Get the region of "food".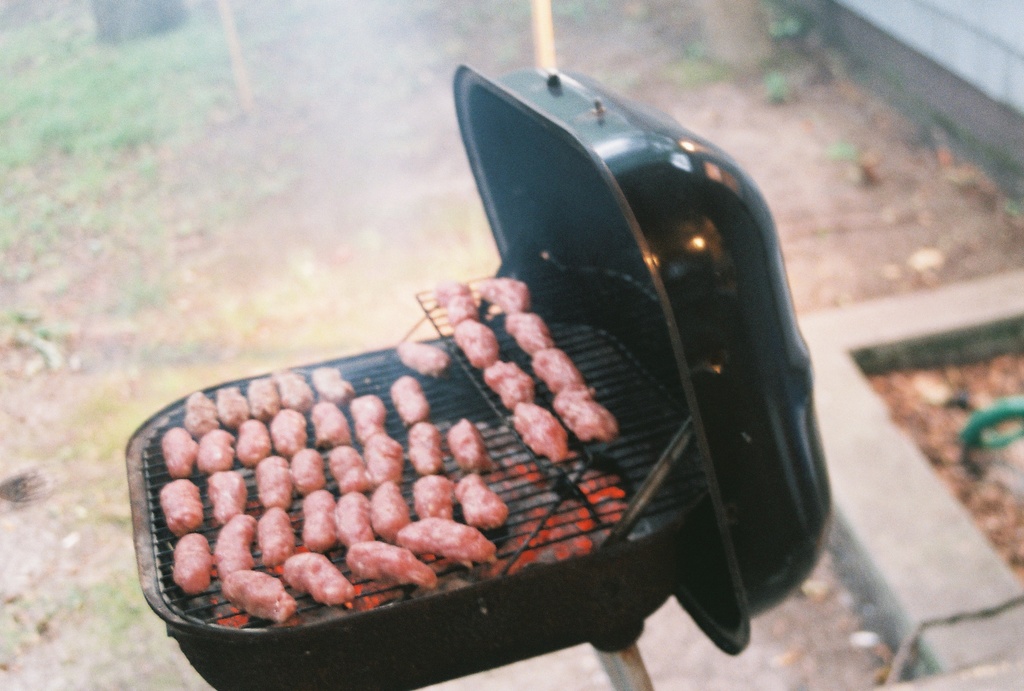
crop(484, 360, 534, 409).
